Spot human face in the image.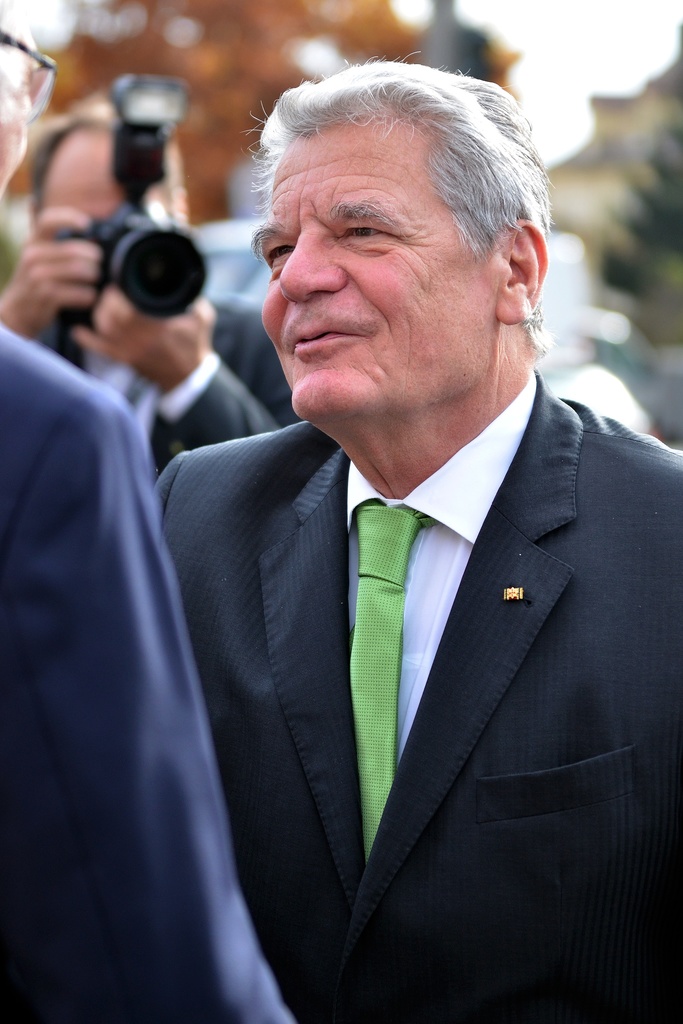
human face found at <box>35,155,167,227</box>.
